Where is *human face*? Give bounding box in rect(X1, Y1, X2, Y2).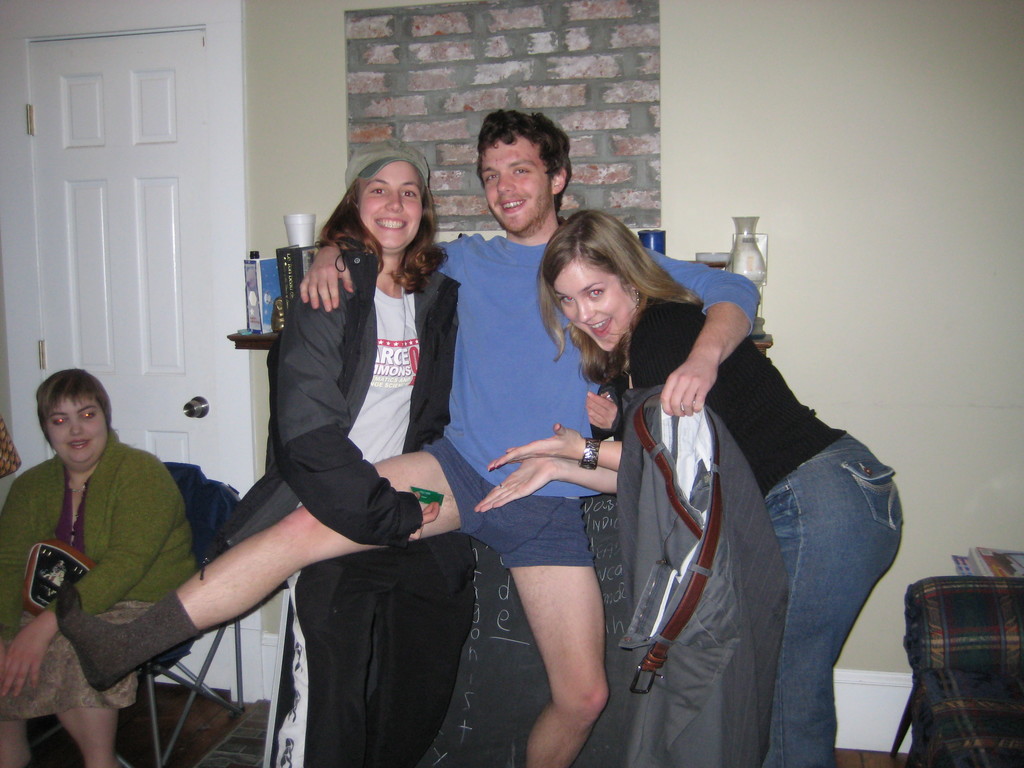
rect(358, 163, 422, 250).
